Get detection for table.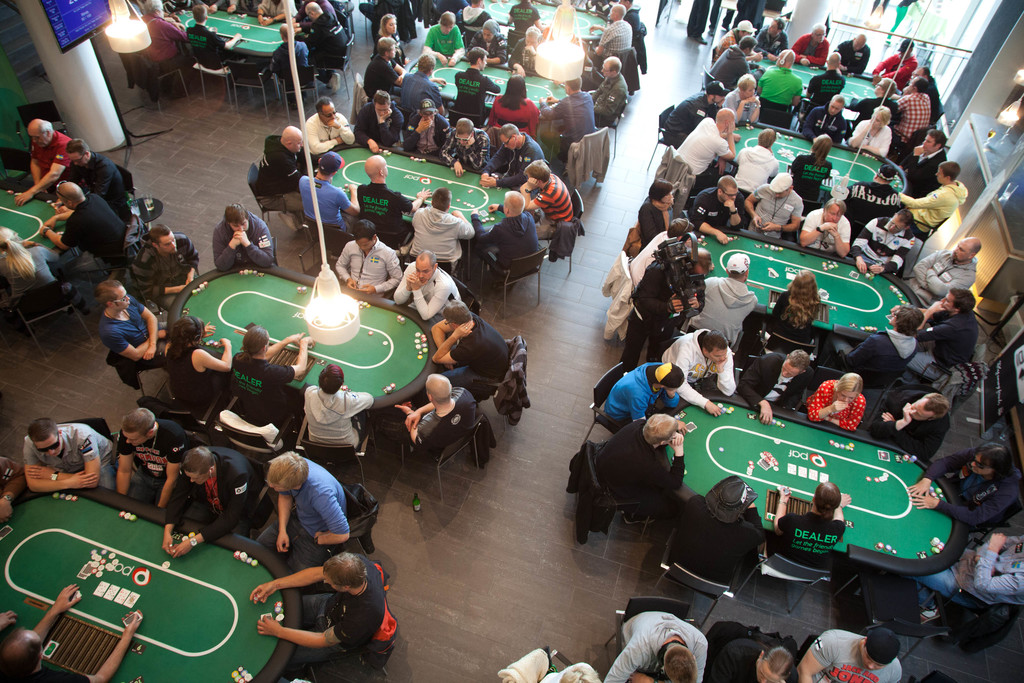
Detection: pyautogui.locateOnScreen(171, 261, 429, 414).
